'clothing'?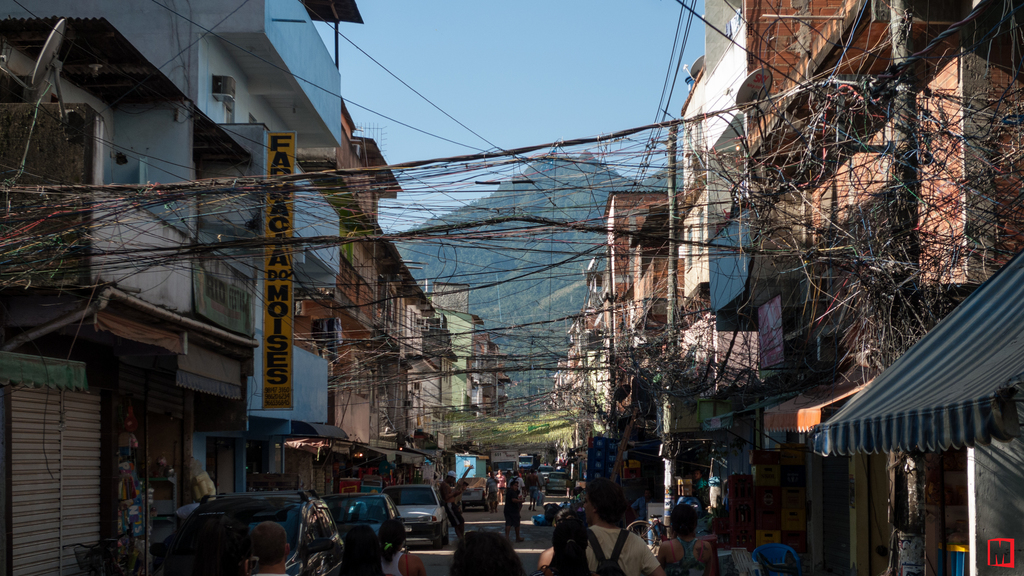
l=381, t=550, r=400, b=573
